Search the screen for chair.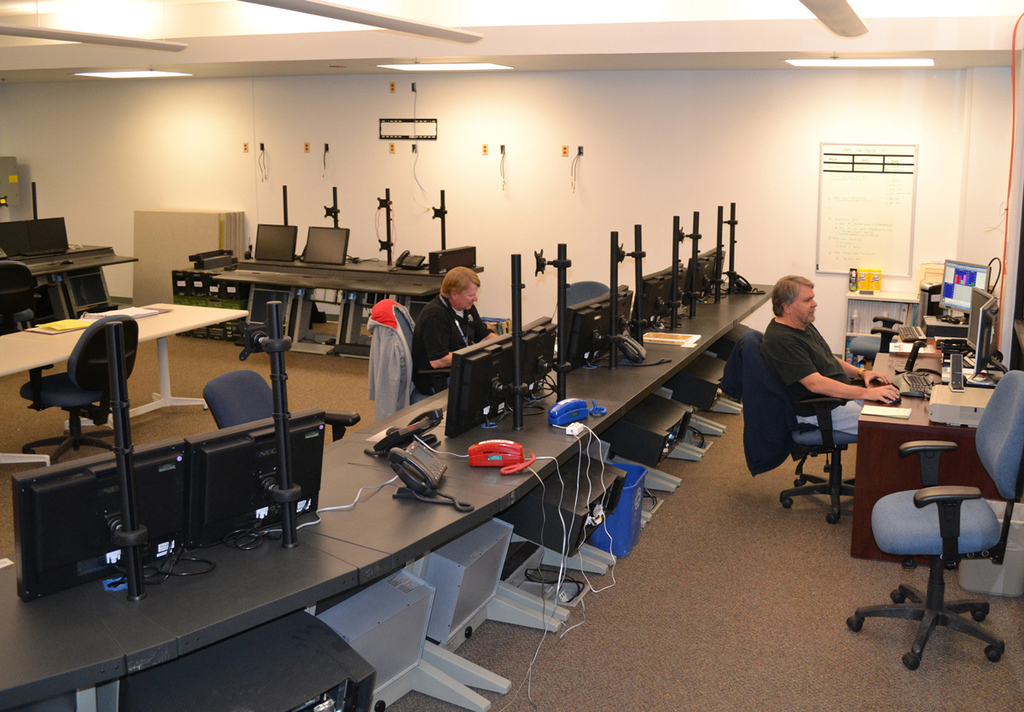
Found at region(860, 411, 1009, 674).
